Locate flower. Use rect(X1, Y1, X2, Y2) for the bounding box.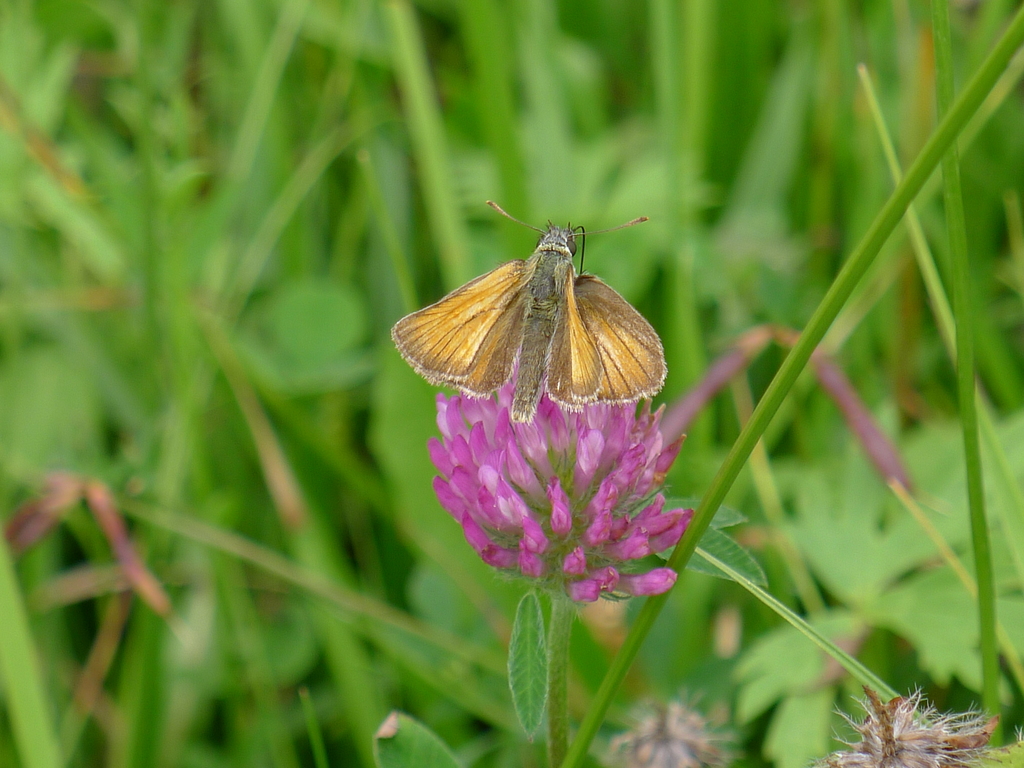
rect(428, 388, 697, 610).
